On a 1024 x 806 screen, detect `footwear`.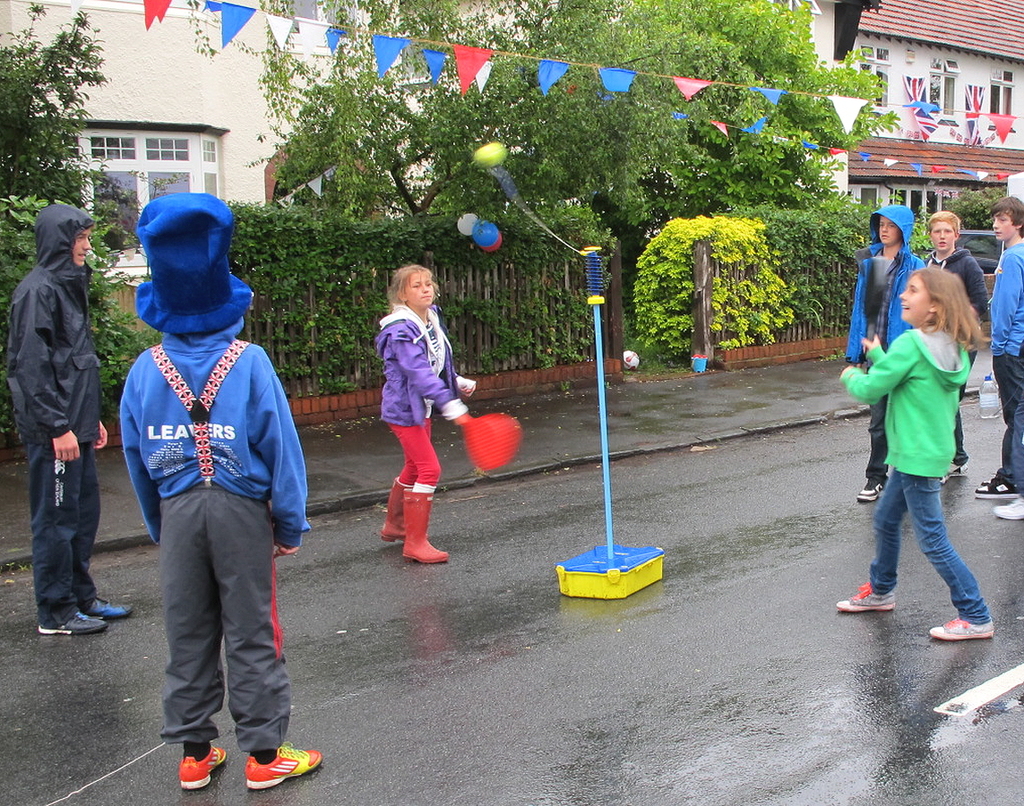
bbox(852, 476, 884, 502).
